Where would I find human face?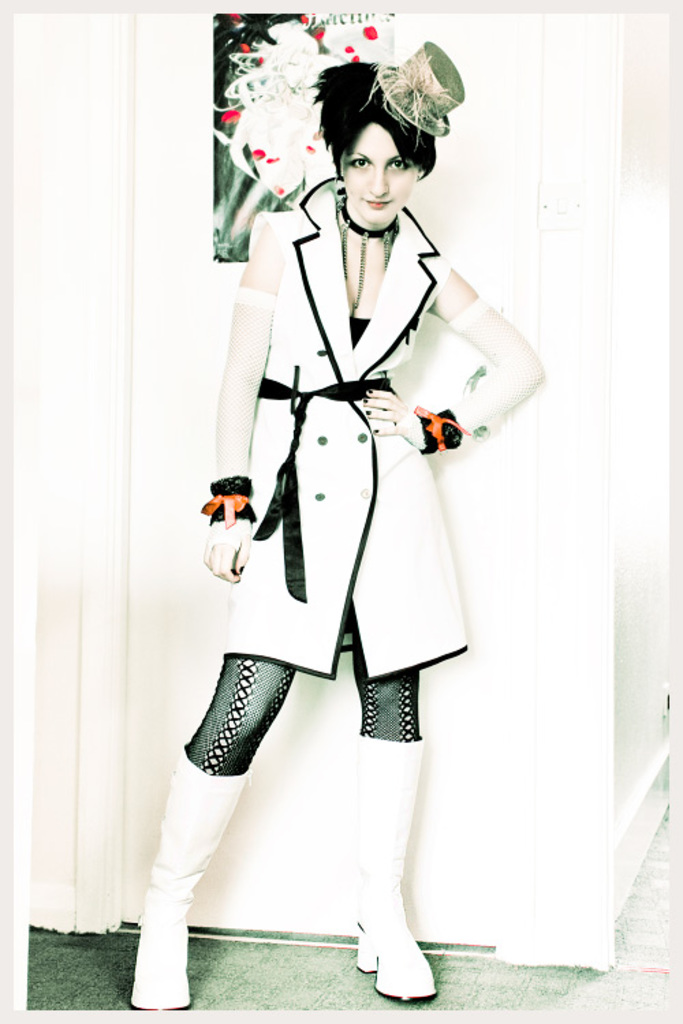
At 343,123,422,224.
